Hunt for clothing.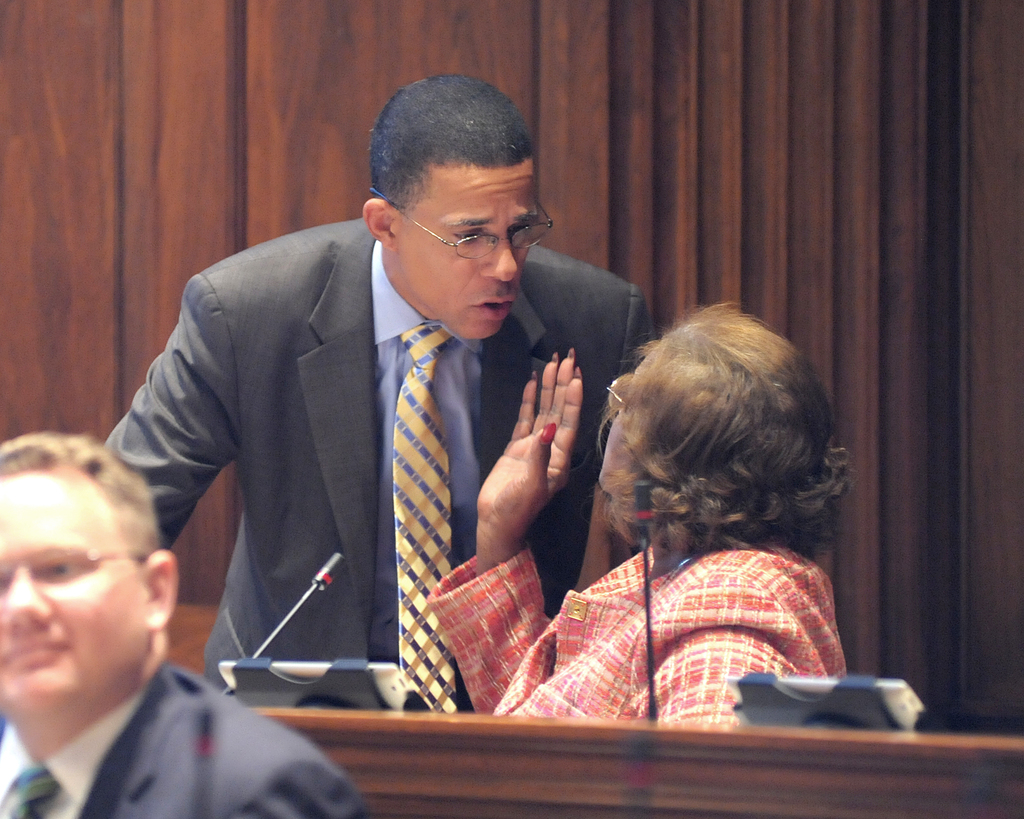
Hunted down at {"left": 424, "top": 539, "right": 847, "bottom": 729}.
